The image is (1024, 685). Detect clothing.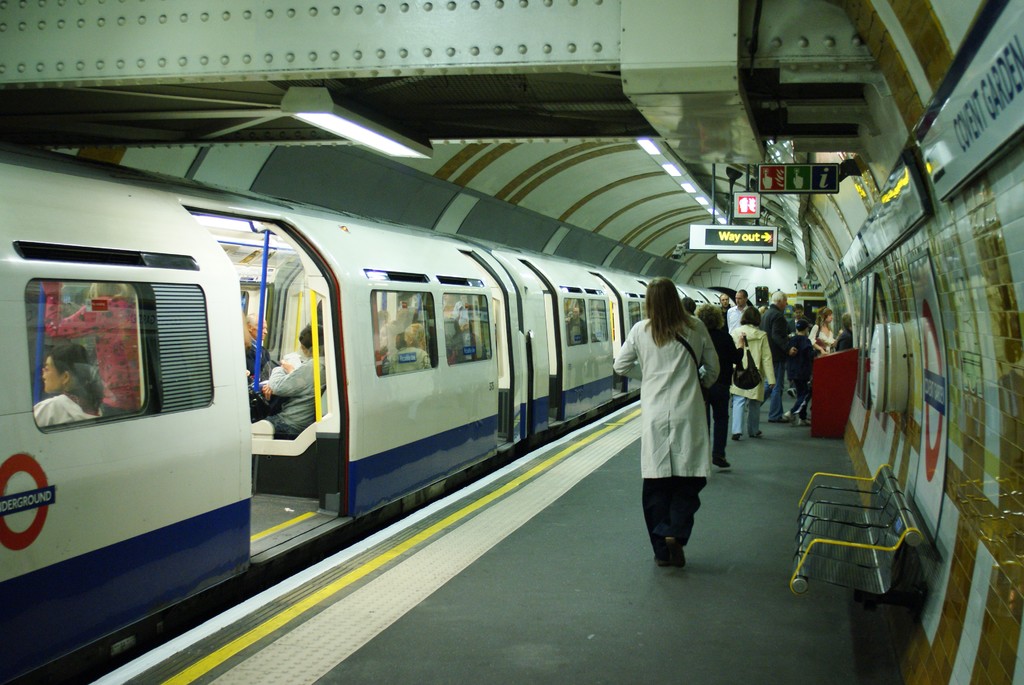
Detection: 836 331 851 354.
